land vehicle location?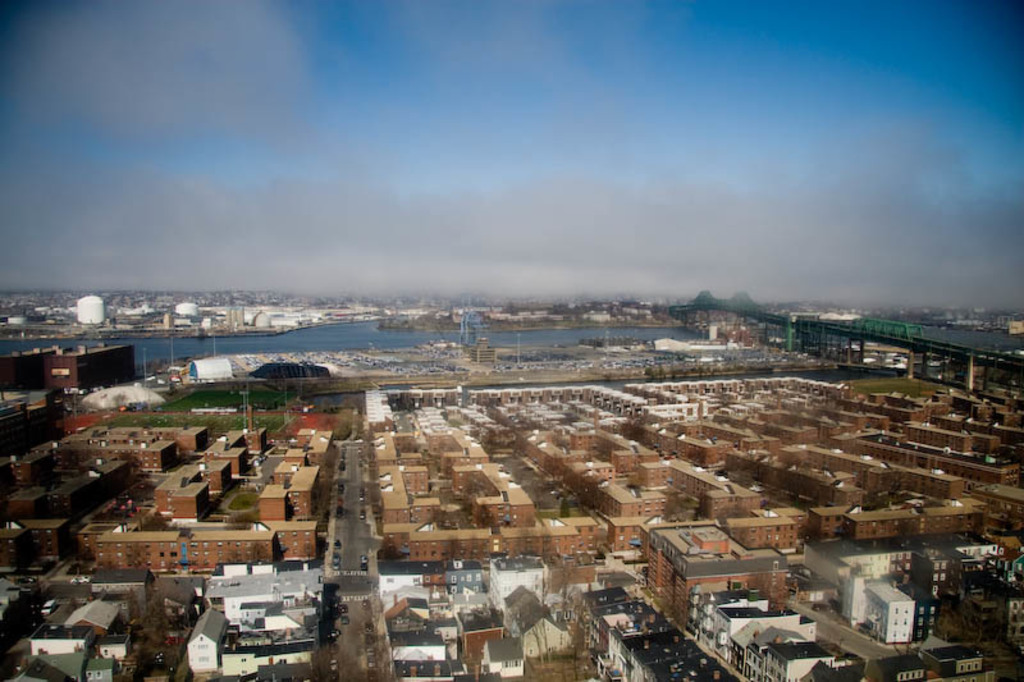
355/485/366/502
